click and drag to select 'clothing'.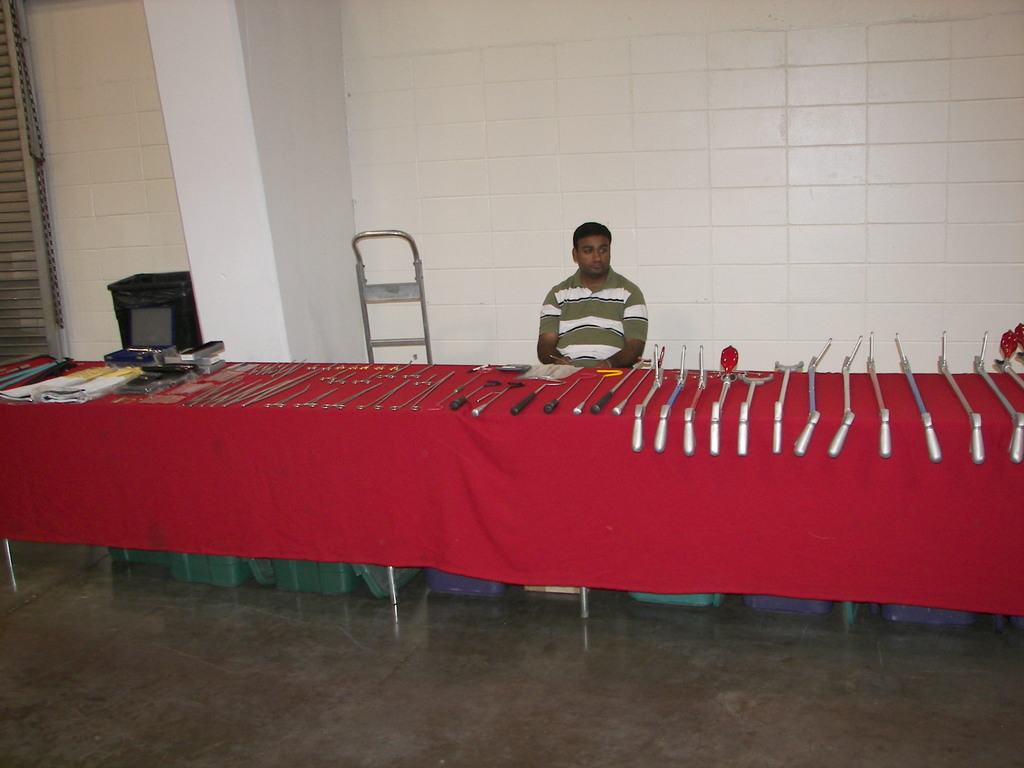
Selection: pyautogui.locateOnScreen(529, 264, 662, 360).
